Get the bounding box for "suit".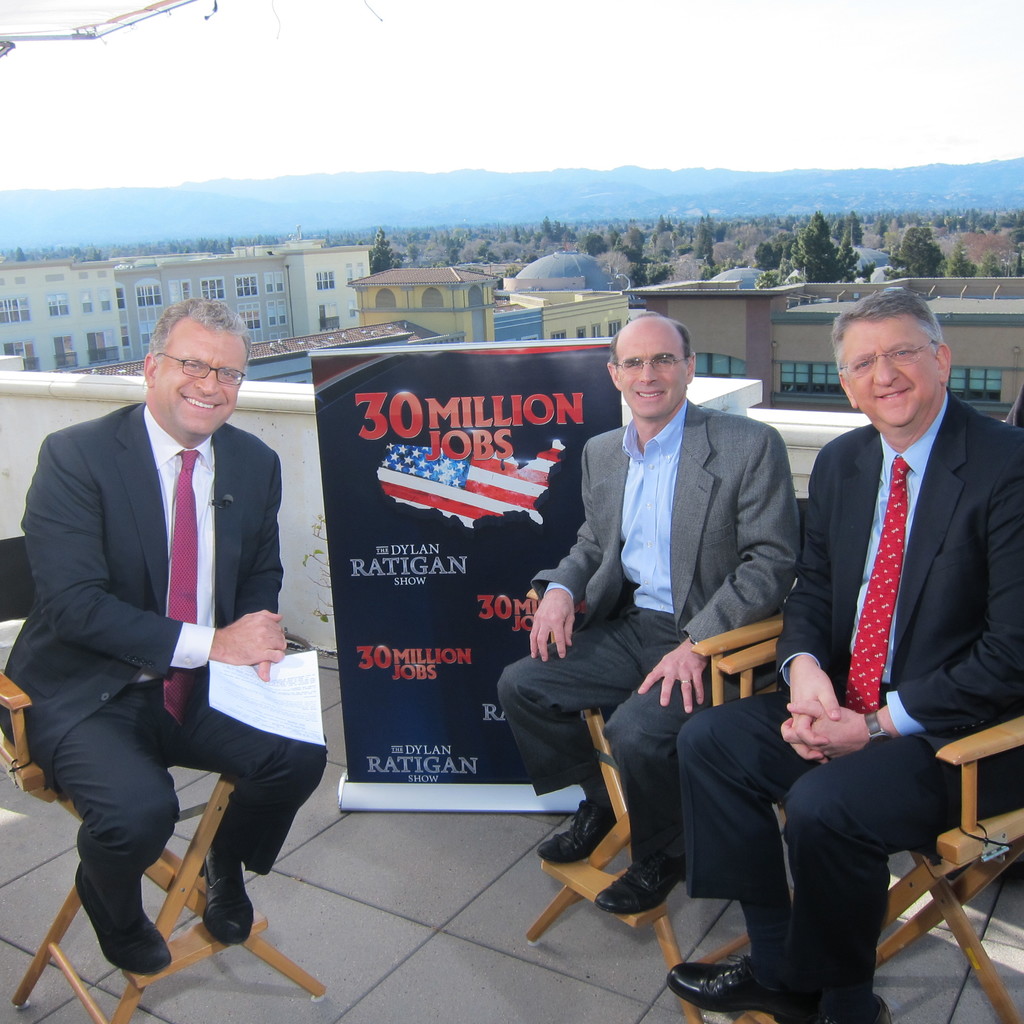
rect(32, 300, 319, 985).
